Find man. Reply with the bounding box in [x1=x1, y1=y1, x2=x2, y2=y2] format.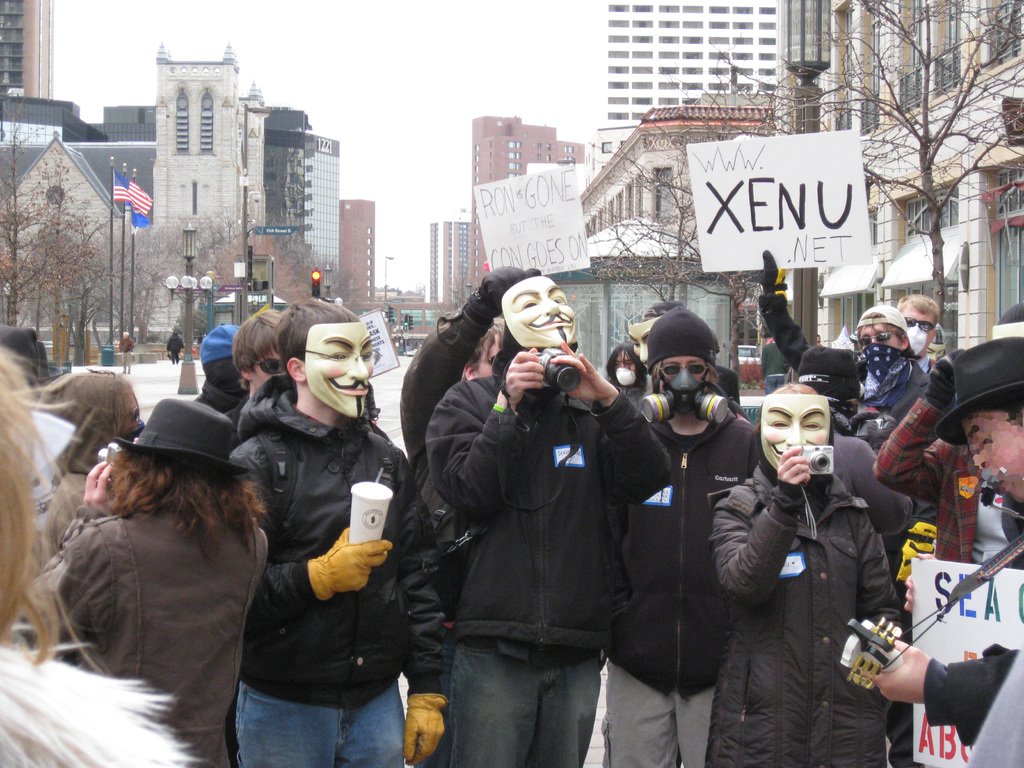
[x1=165, y1=325, x2=186, y2=362].
